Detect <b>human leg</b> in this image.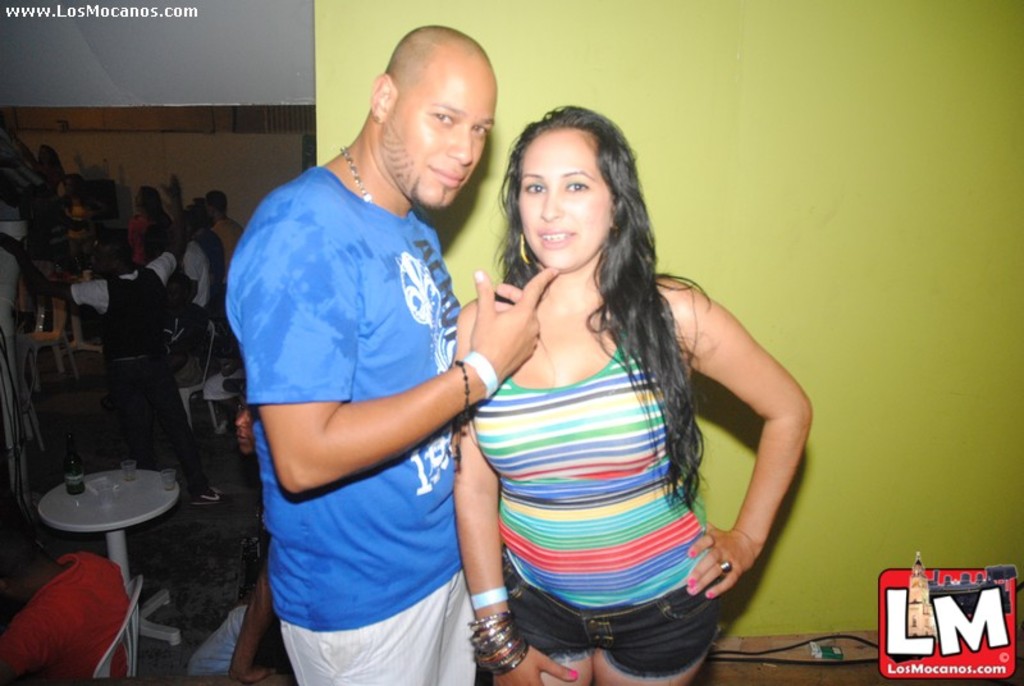
Detection: {"left": 151, "top": 352, "right": 221, "bottom": 502}.
